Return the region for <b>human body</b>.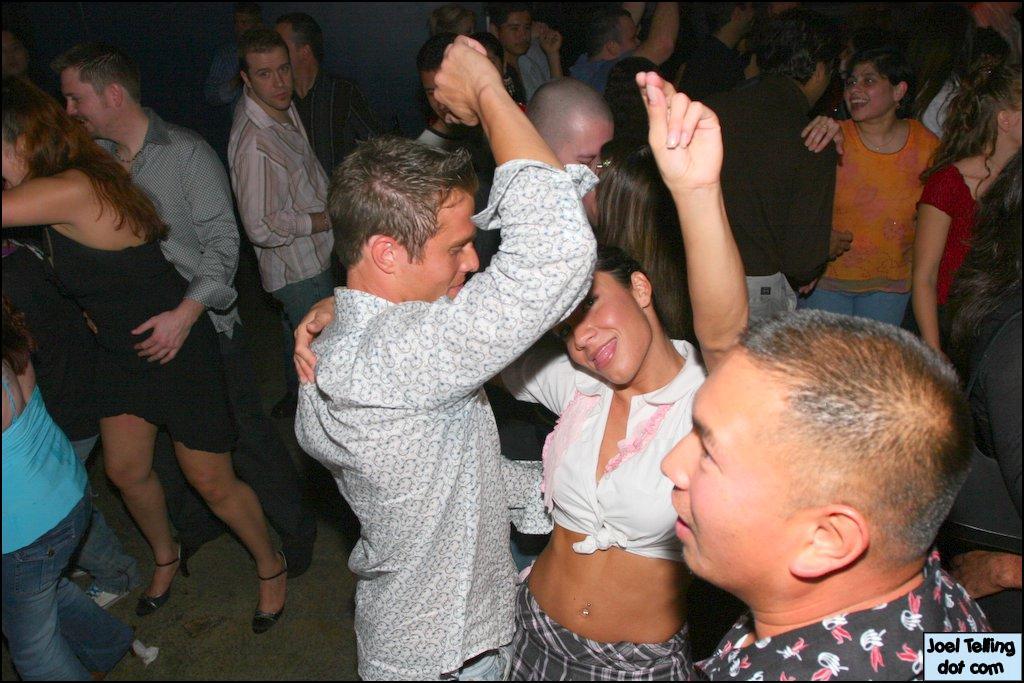
[left=594, top=143, right=689, bottom=327].
